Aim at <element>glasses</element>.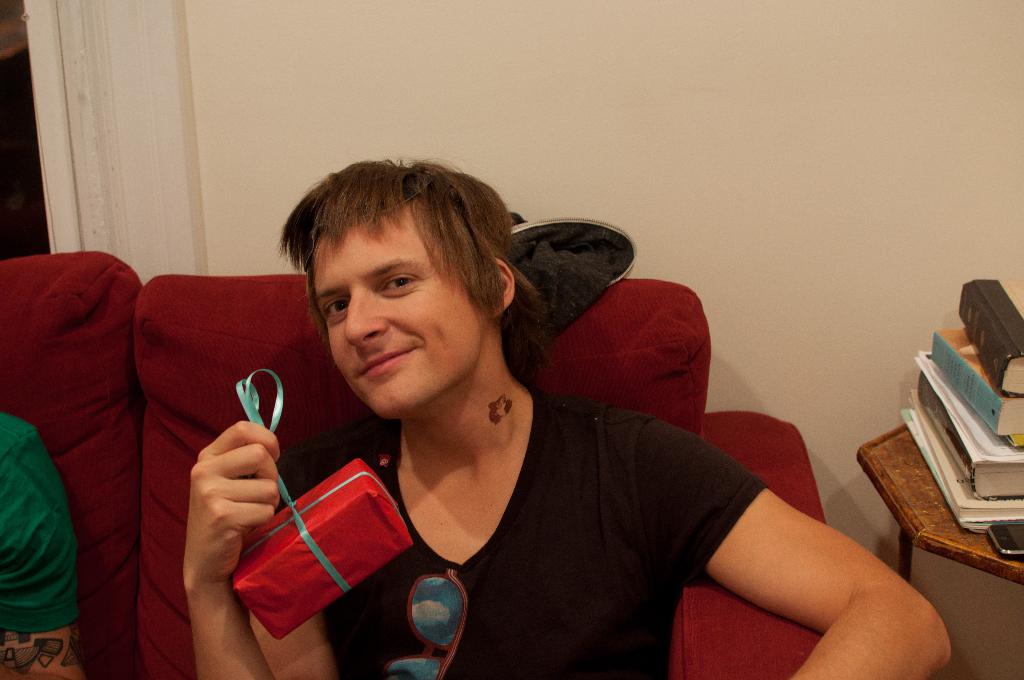
Aimed at box(391, 563, 470, 679).
